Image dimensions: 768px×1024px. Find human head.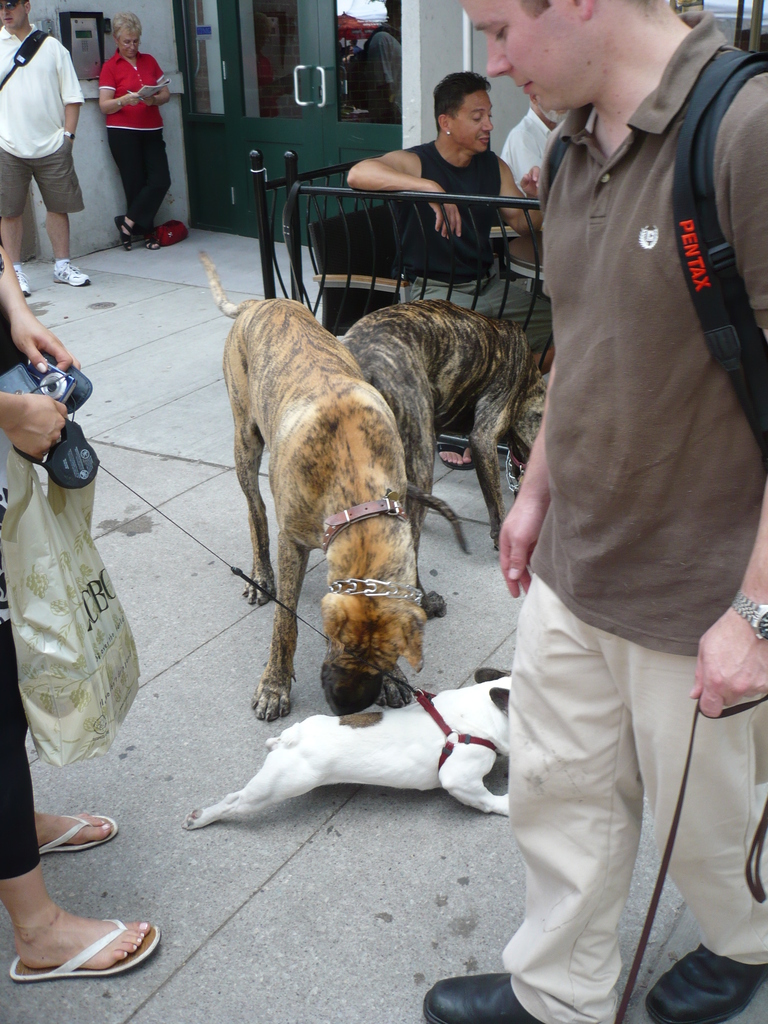
BBox(537, 100, 574, 127).
